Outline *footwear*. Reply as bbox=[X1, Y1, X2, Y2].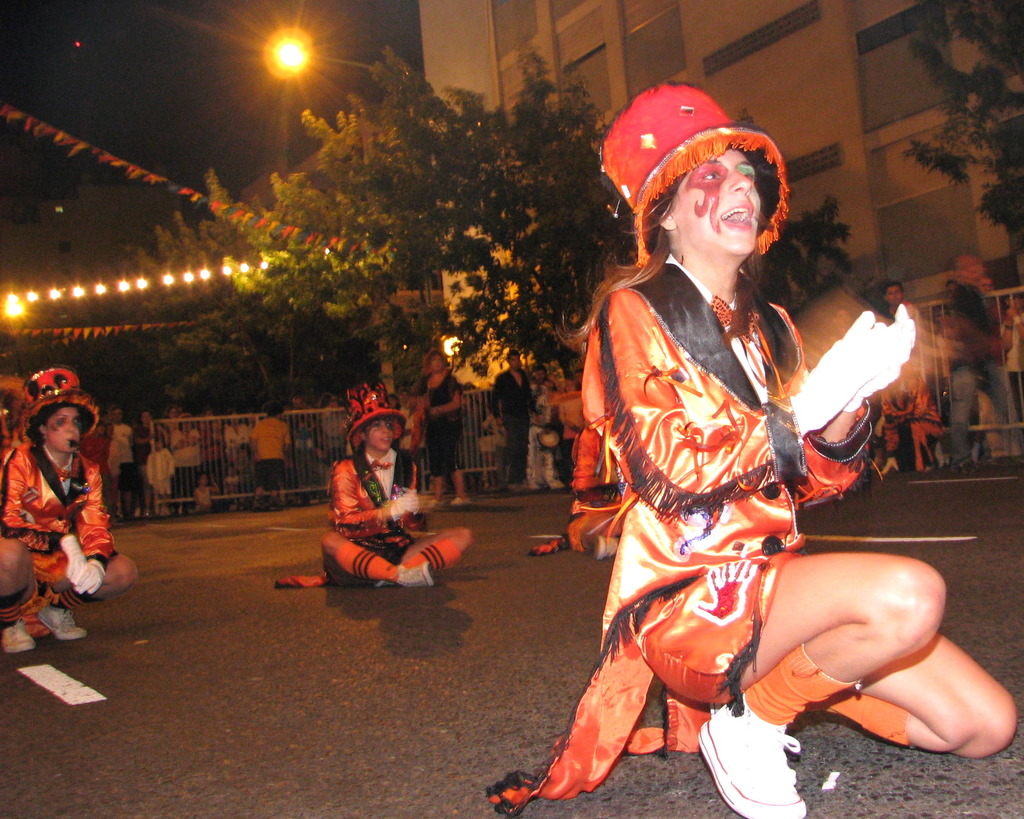
bbox=[4, 628, 34, 653].
